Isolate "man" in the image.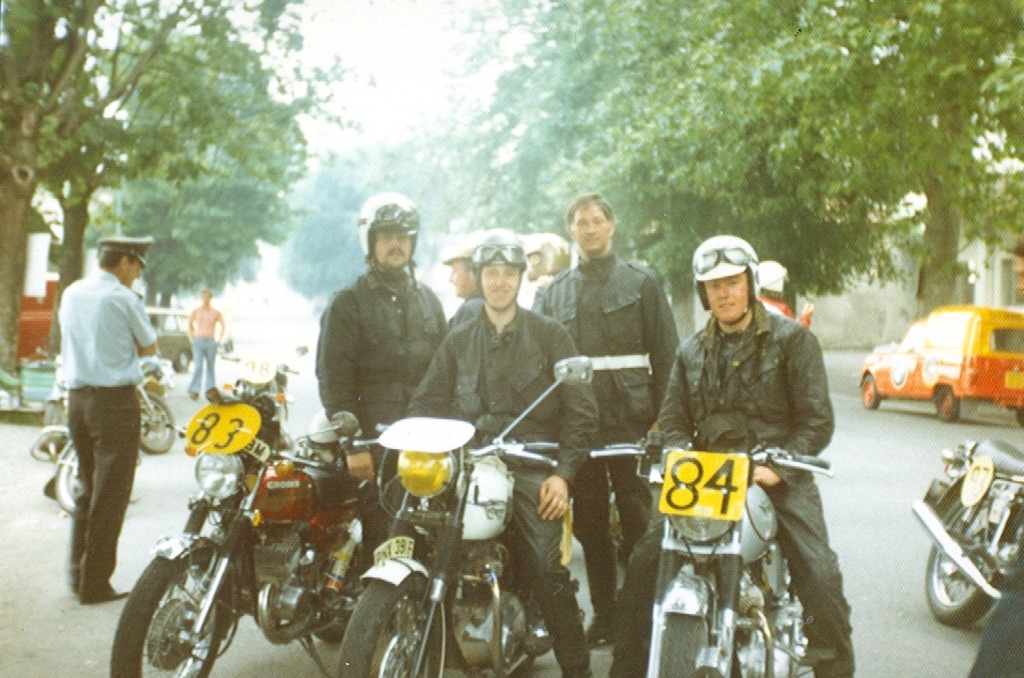
Isolated region: 41:195:159:617.
